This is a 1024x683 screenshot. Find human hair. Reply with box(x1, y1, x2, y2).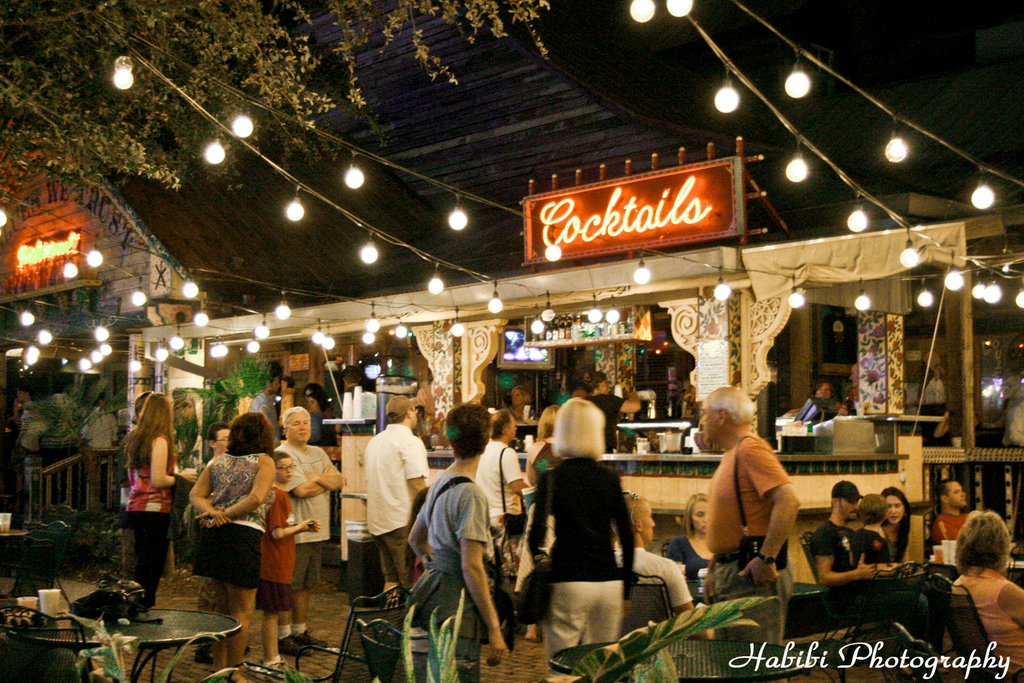
box(859, 495, 888, 520).
